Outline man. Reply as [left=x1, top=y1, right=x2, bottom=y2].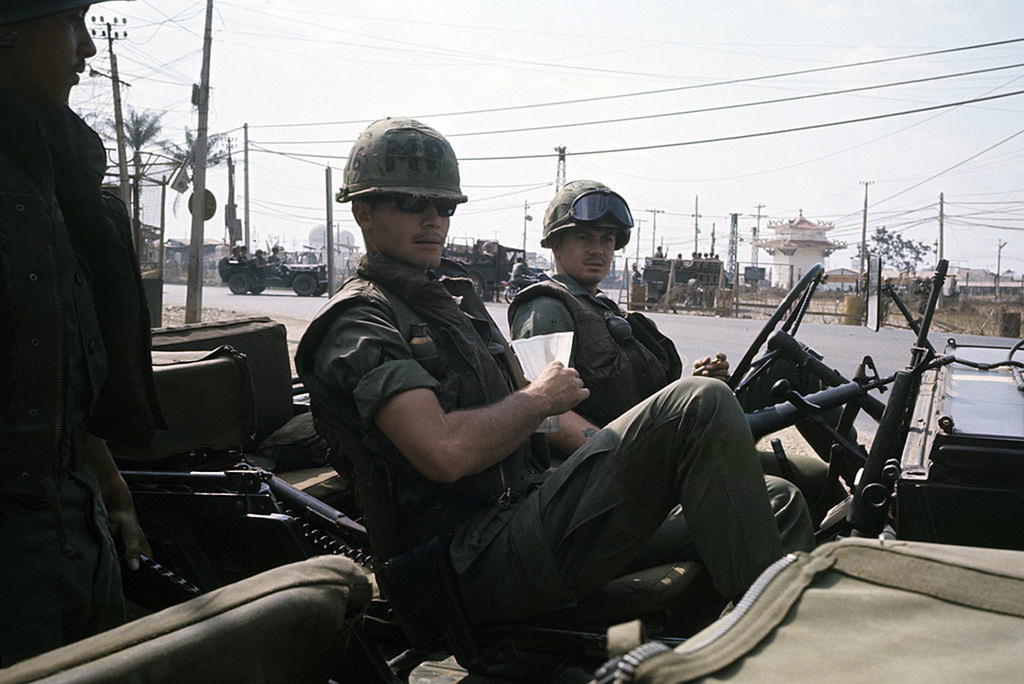
[left=509, top=255, right=537, bottom=286].
